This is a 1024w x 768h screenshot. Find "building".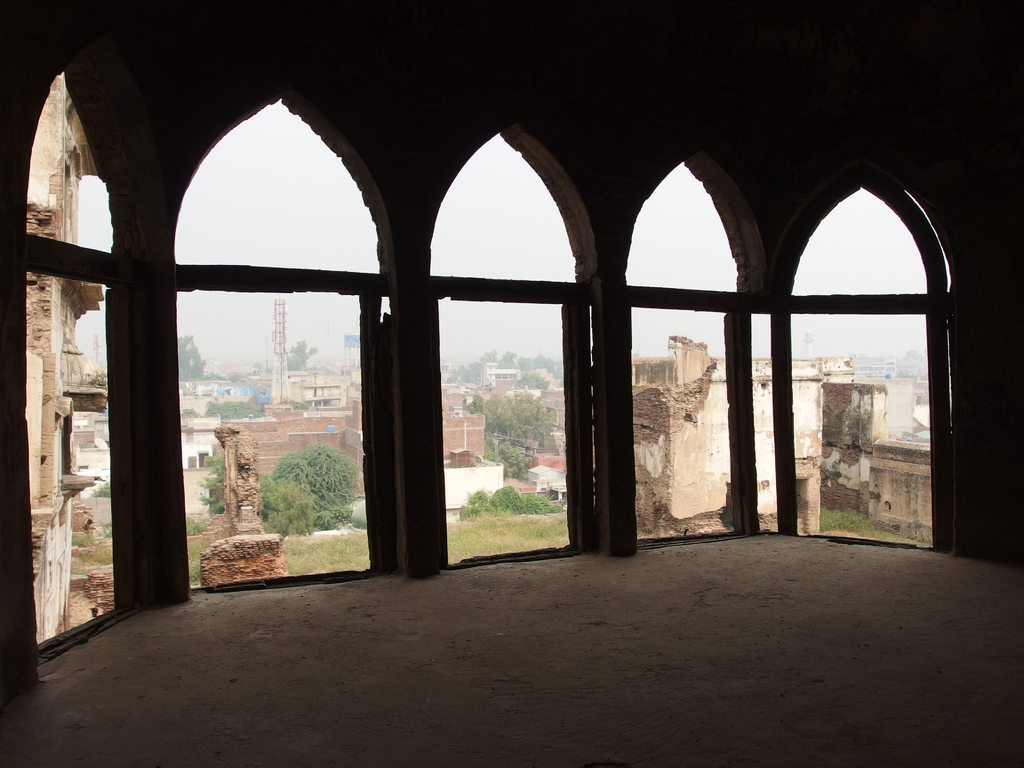
Bounding box: <region>267, 367, 348, 430</region>.
